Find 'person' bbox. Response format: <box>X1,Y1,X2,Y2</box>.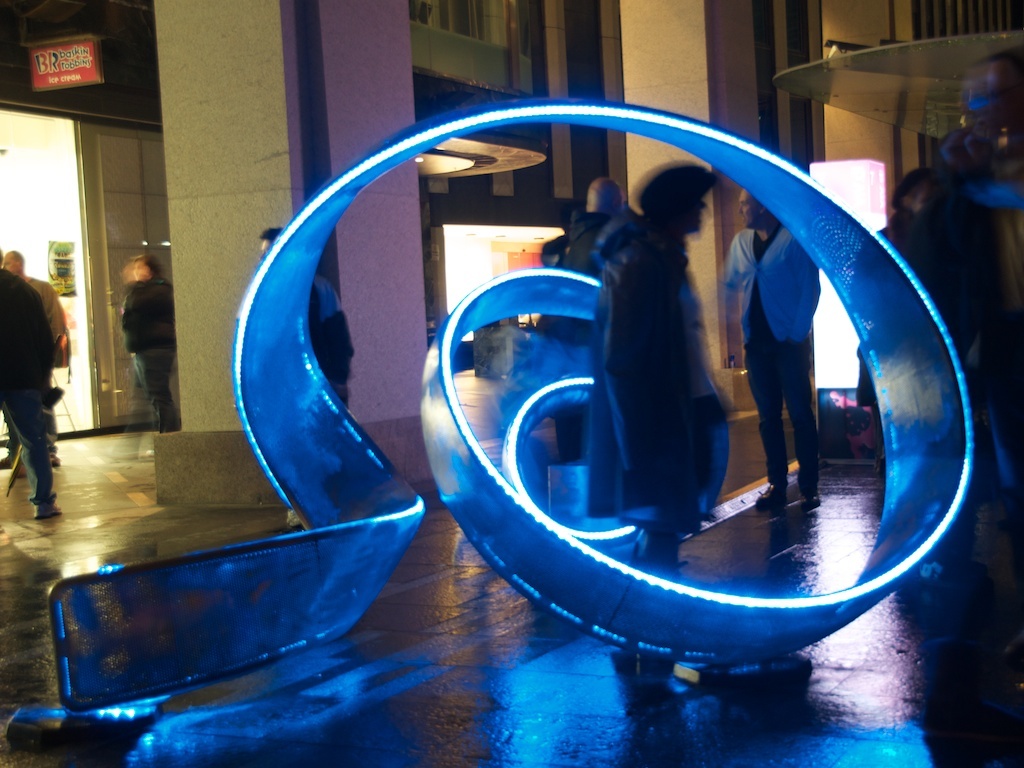
<box>901,45,1023,685</box>.
